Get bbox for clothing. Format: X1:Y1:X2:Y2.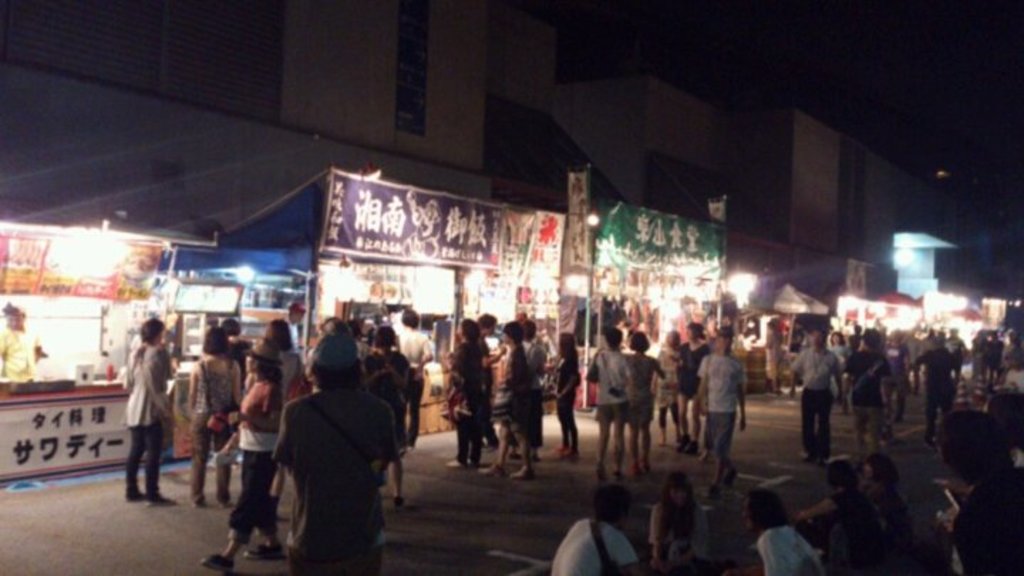
484:340:496:408.
